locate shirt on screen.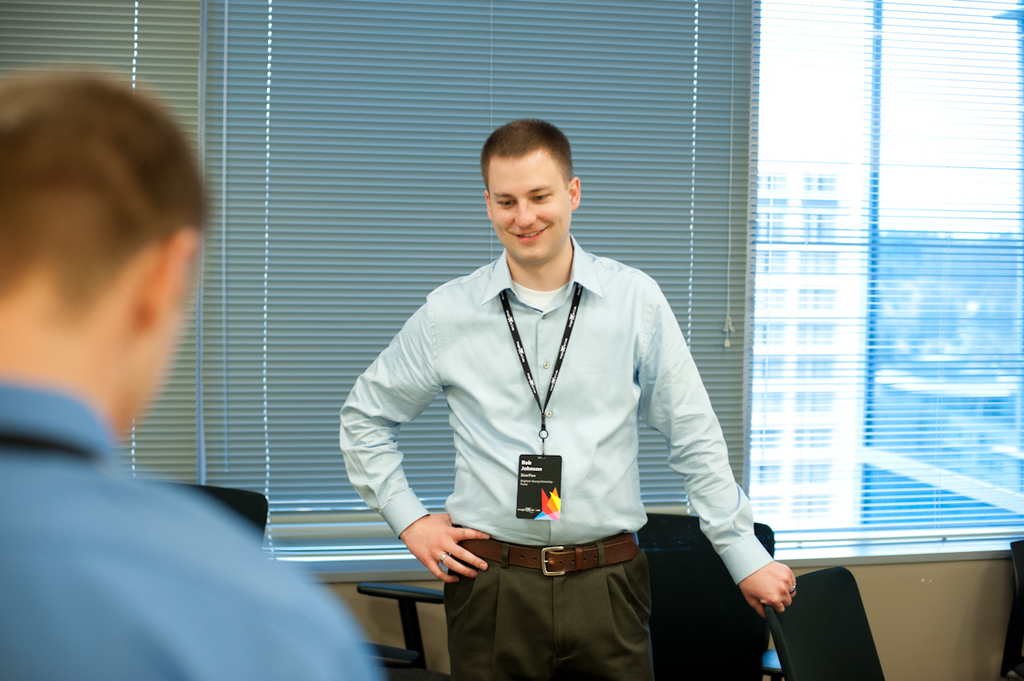
On screen at Rect(0, 387, 384, 680).
